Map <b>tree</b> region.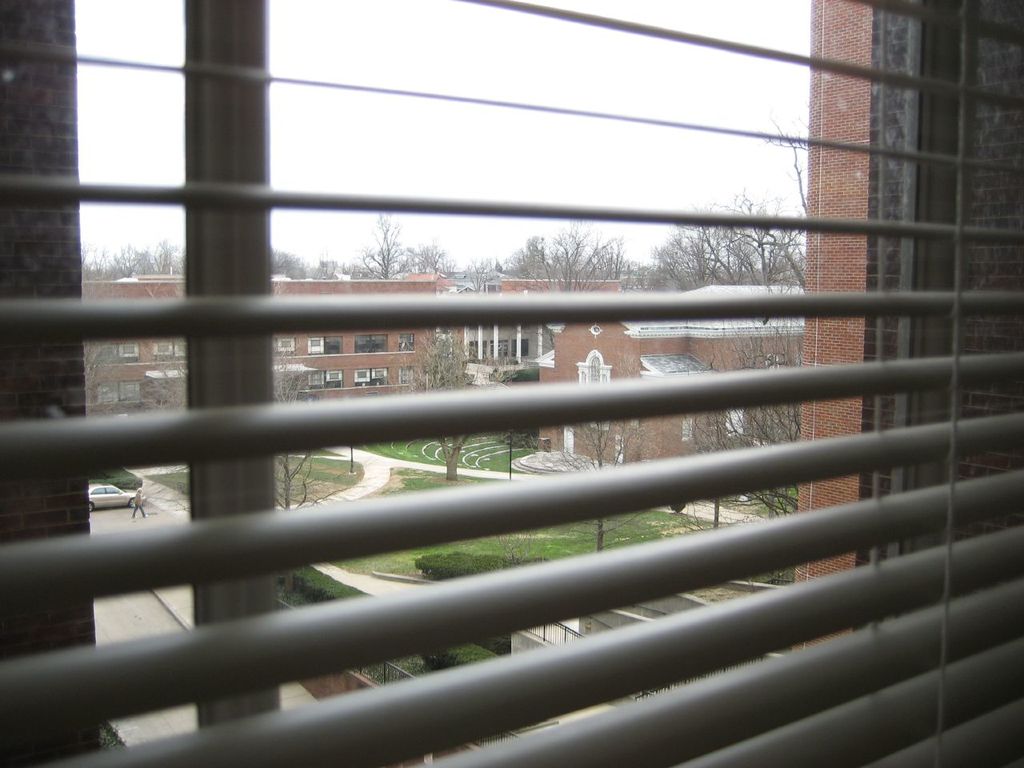
Mapped to <bbox>617, 210, 807, 298</bbox>.
